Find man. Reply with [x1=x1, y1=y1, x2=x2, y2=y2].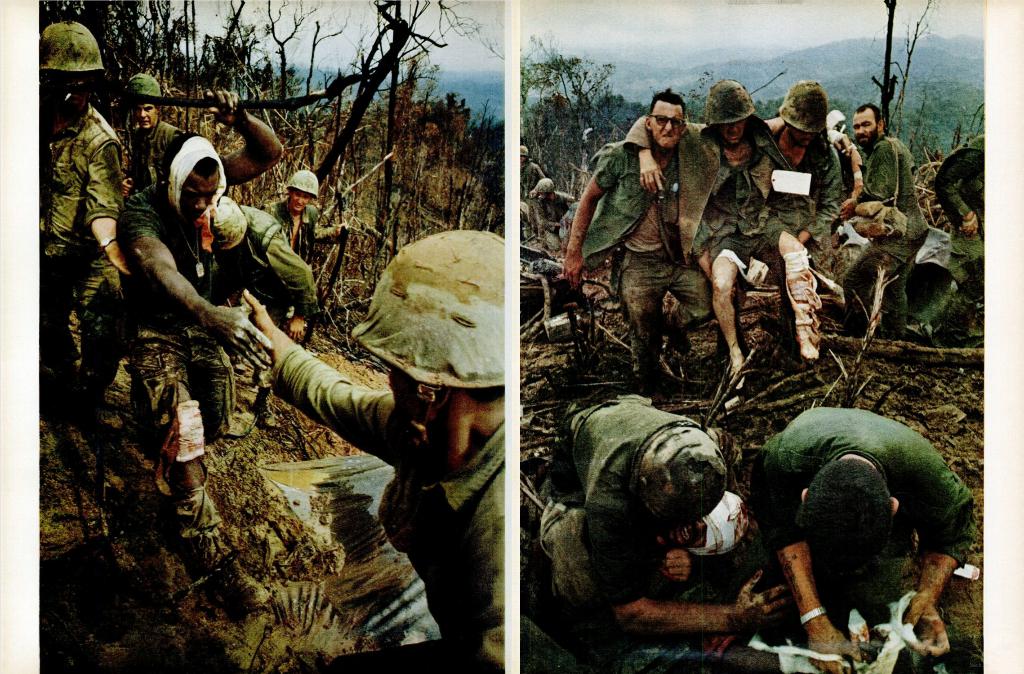
[x1=750, y1=400, x2=975, y2=673].
